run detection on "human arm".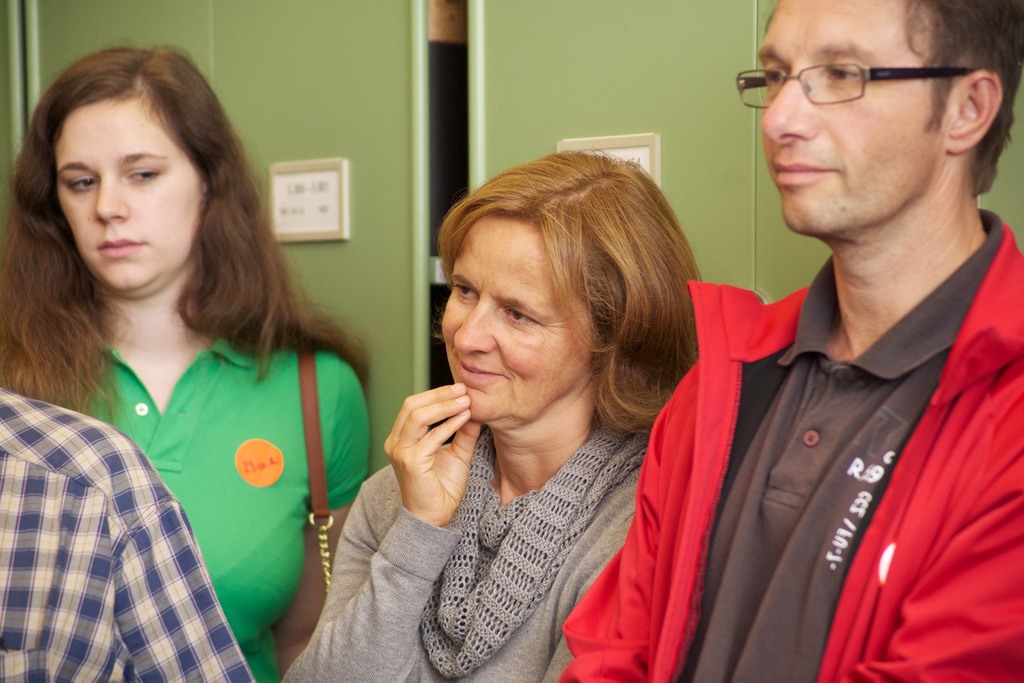
Result: locate(562, 339, 746, 680).
